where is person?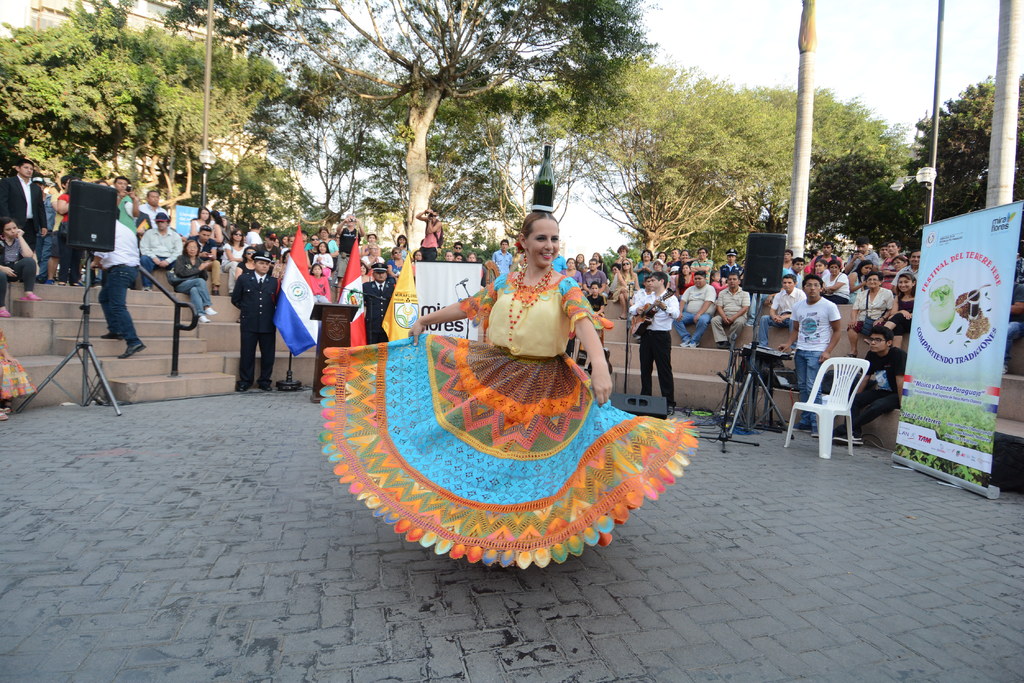
box(709, 271, 746, 348).
